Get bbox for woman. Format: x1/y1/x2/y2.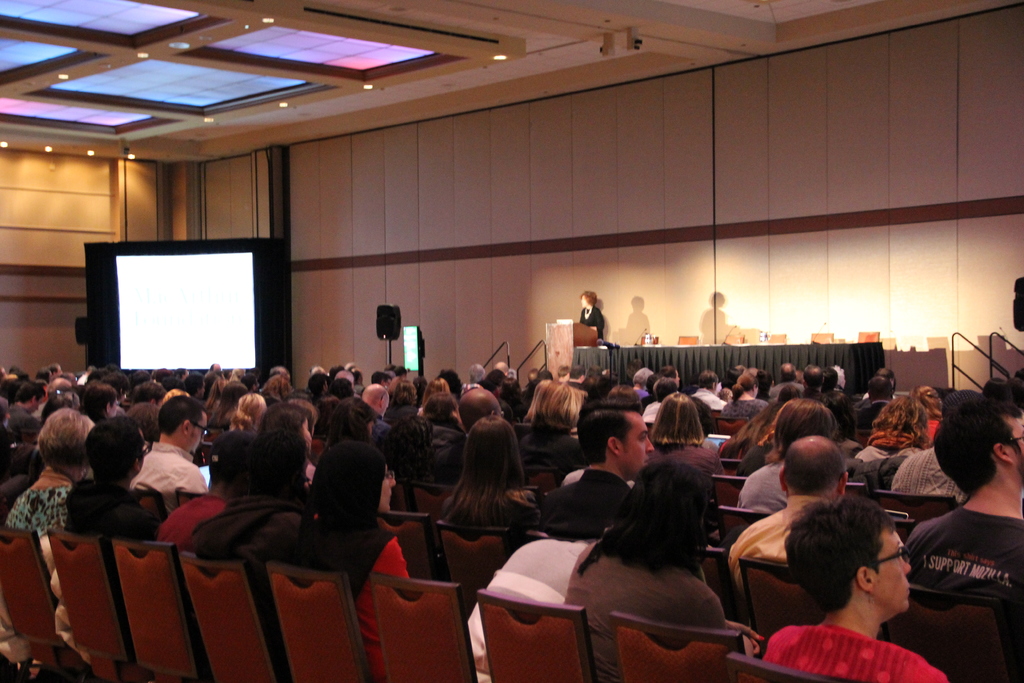
651/391/724/479.
